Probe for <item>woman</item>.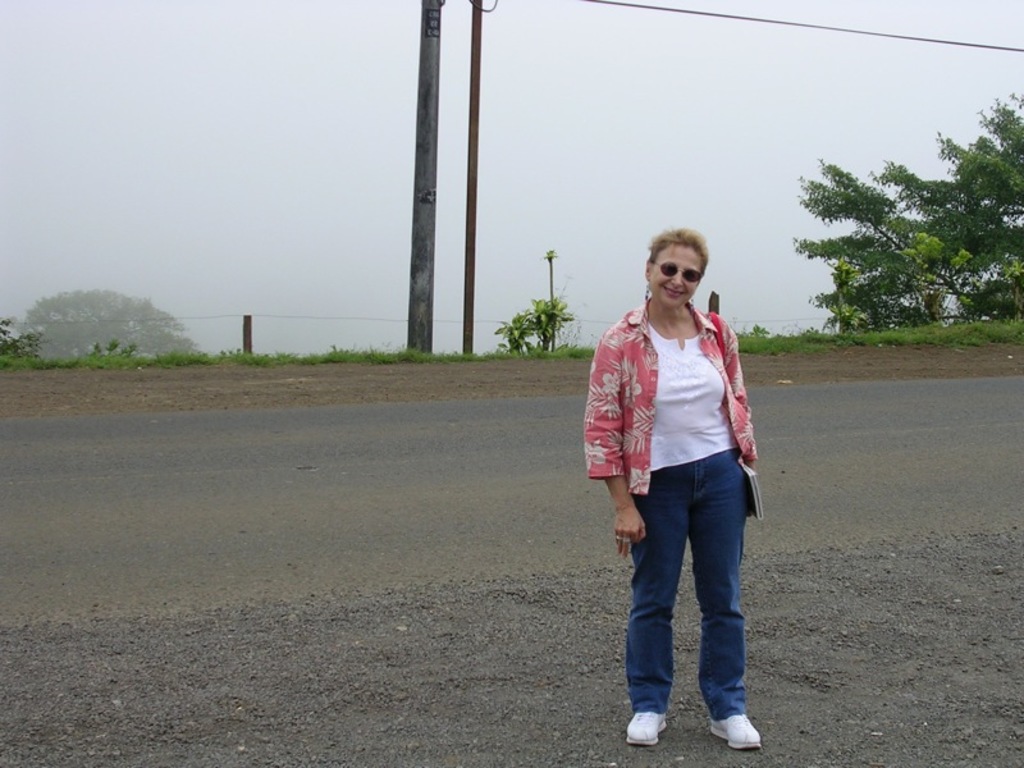
Probe result: pyautogui.locateOnScreen(588, 238, 776, 748).
